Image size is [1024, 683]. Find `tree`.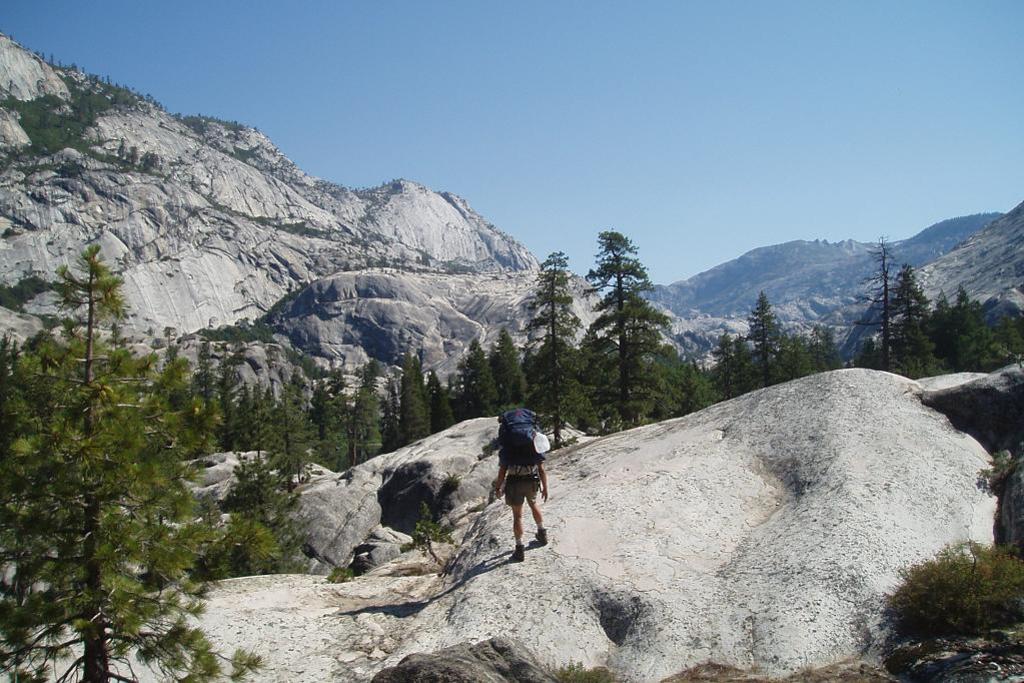
bbox=(206, 456, 323, 579).
